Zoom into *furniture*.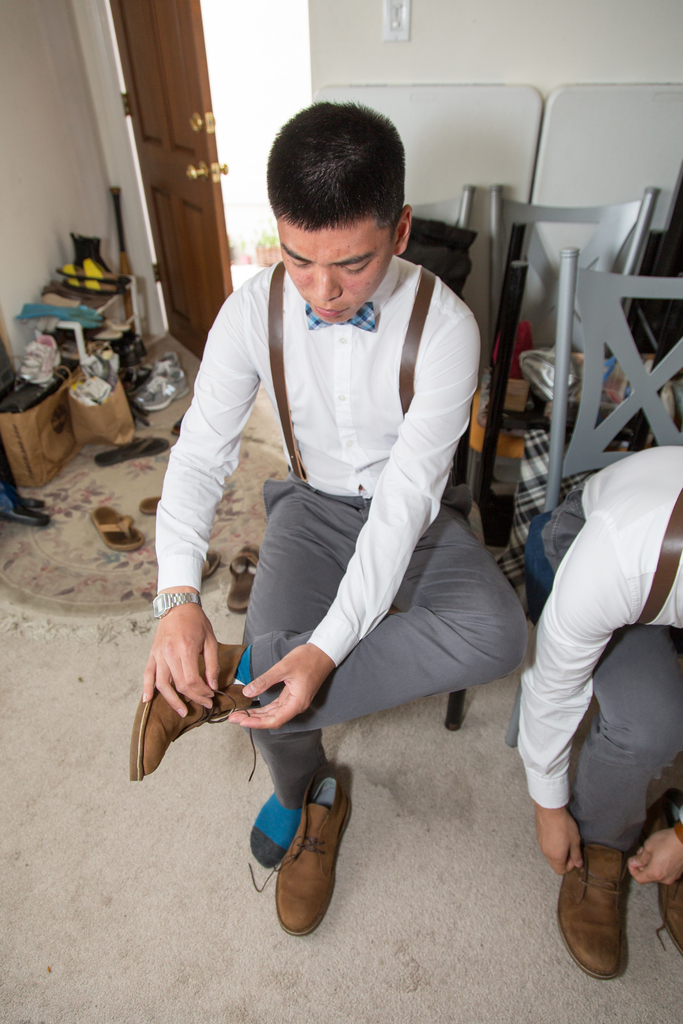
Zoom target: [x1=504, y1=249, x2=682, y2=744].
